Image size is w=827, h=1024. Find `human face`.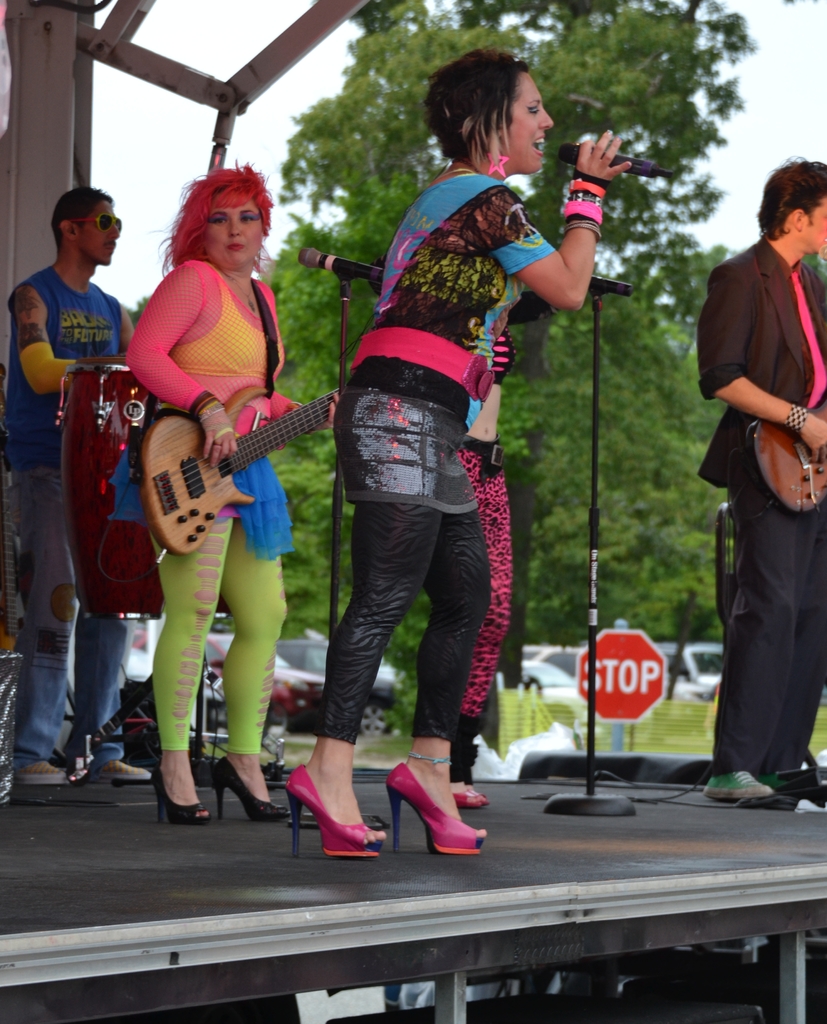
x1=84 y1=193 x2=122 y2=267.
